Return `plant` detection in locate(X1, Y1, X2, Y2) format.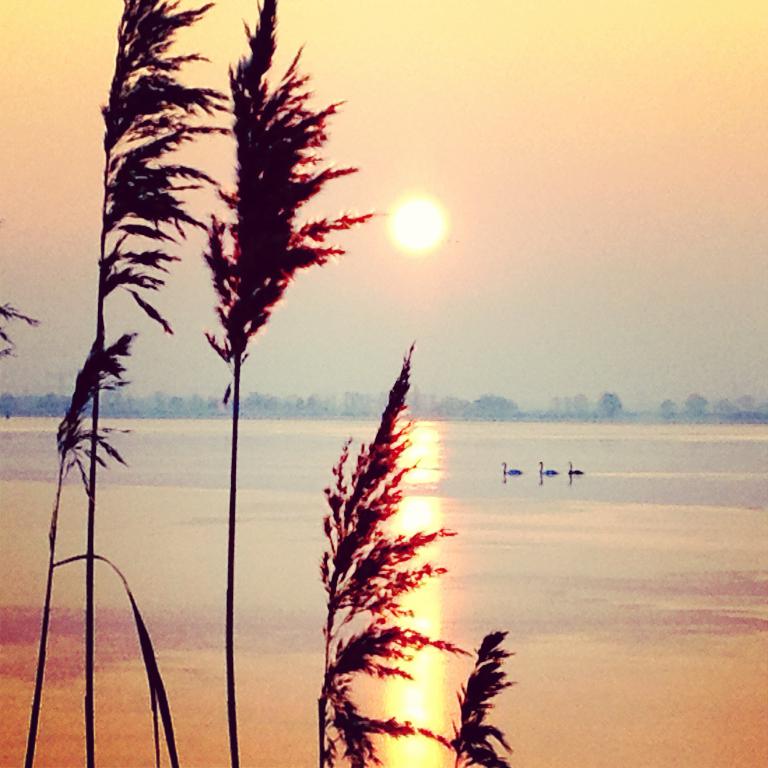
locate(204, 0, 384, 767).
